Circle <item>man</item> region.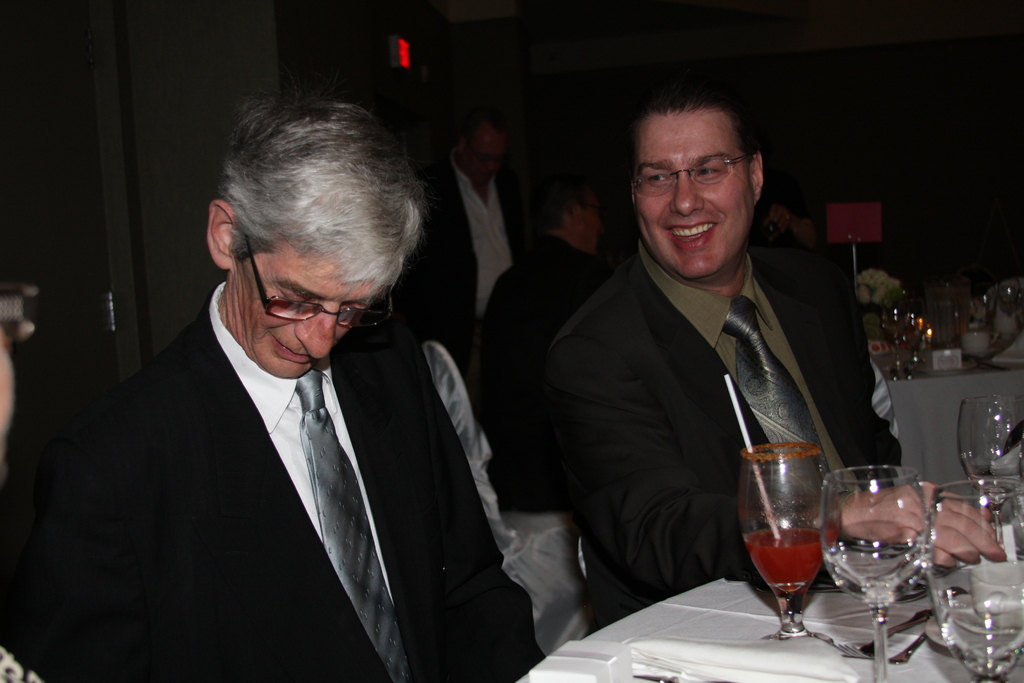
Region: [left=530, top=67, right=1006, bottom=610].
